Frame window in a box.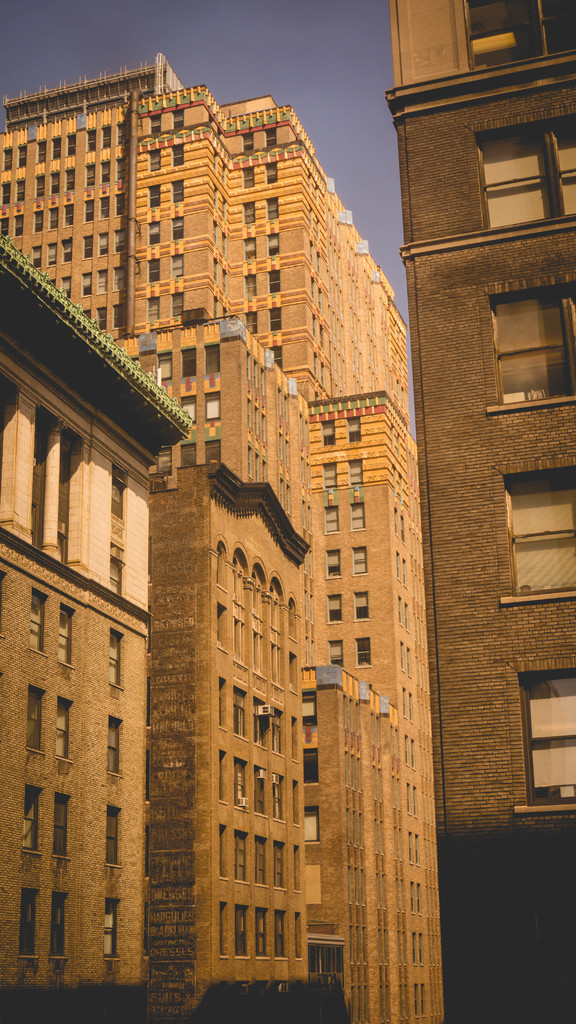
(99,228,109,255).
